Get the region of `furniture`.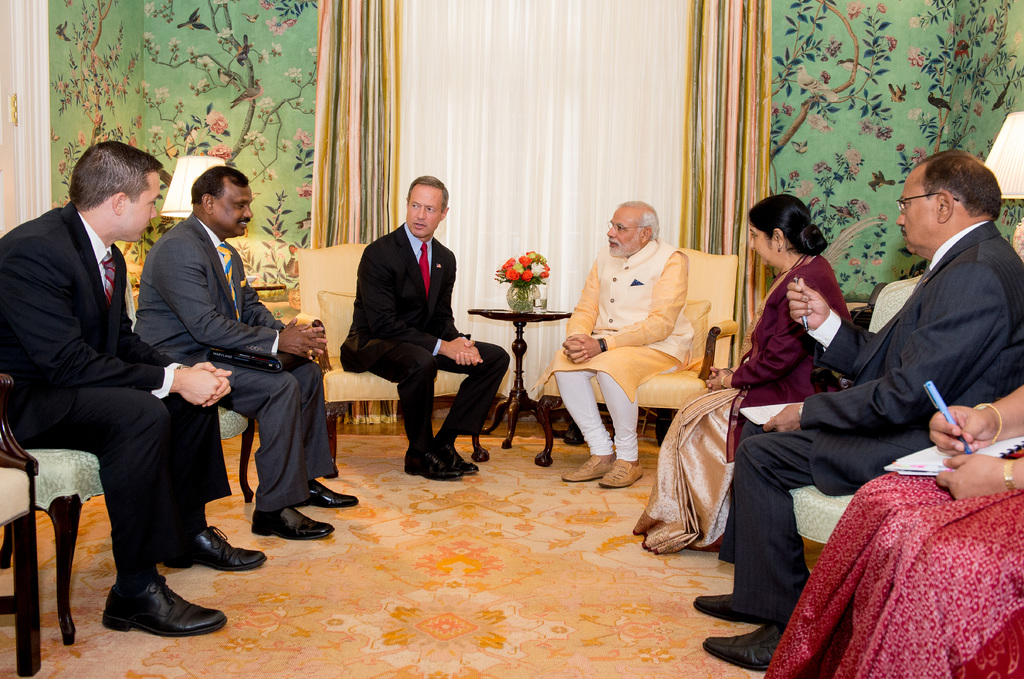
[19,449,108,646].
